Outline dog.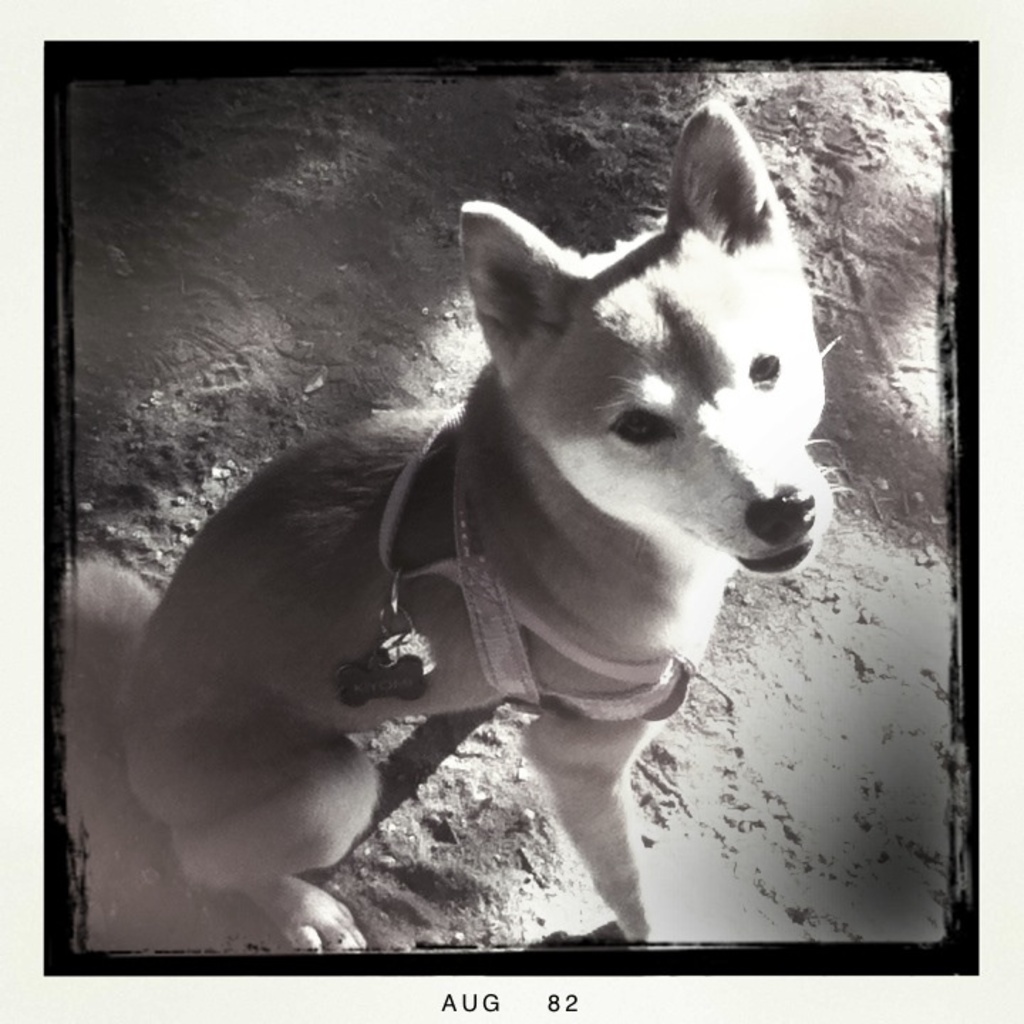
Outline: pyautogui.locateOnScreen(119, 94, 859, 950).
